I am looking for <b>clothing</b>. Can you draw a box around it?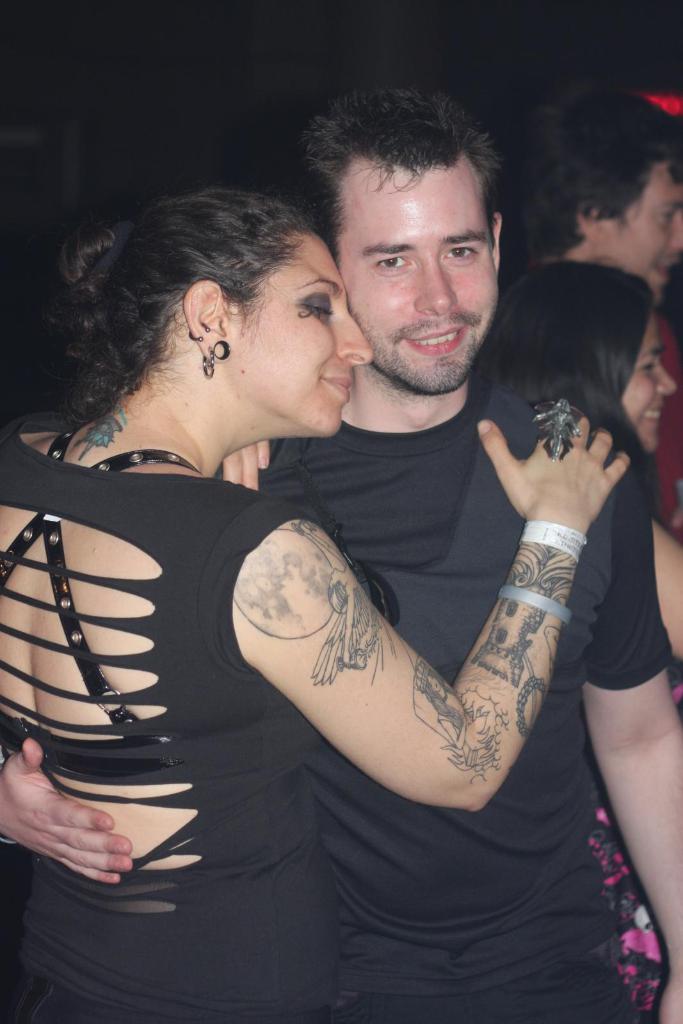
Sure, the bounding box is [left=254, top=399, right=682, bottom=1021].
